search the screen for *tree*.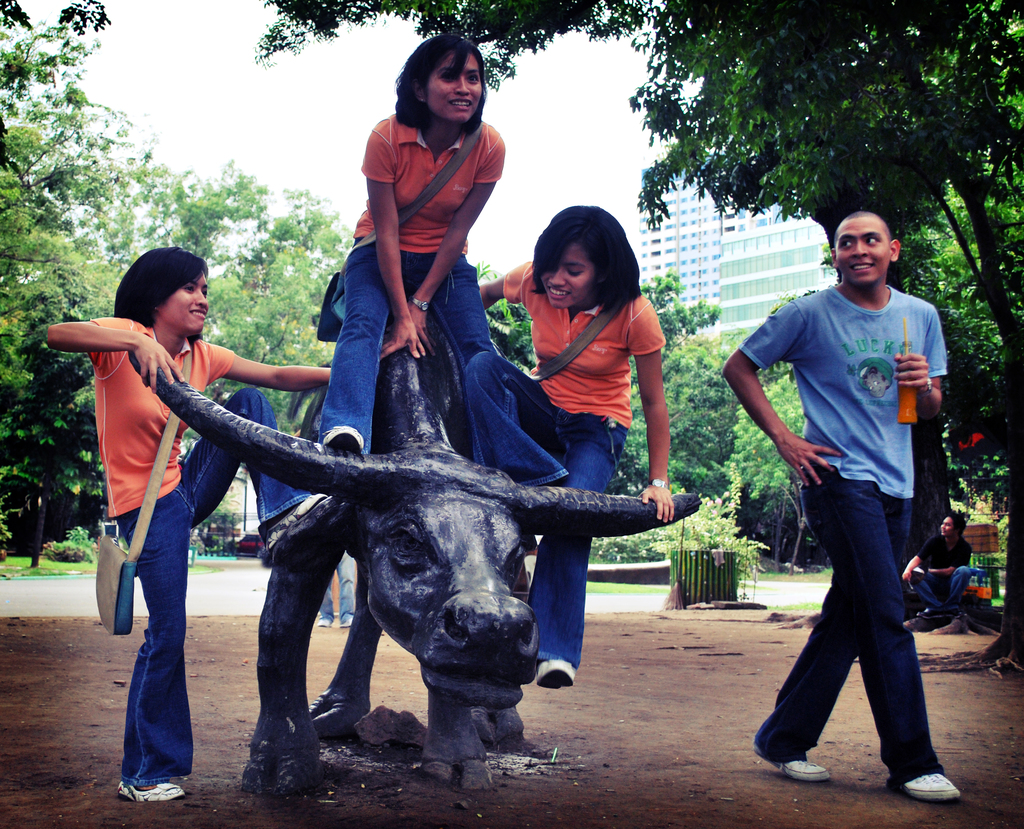
Found at box(255, 0, 1023, 657).
